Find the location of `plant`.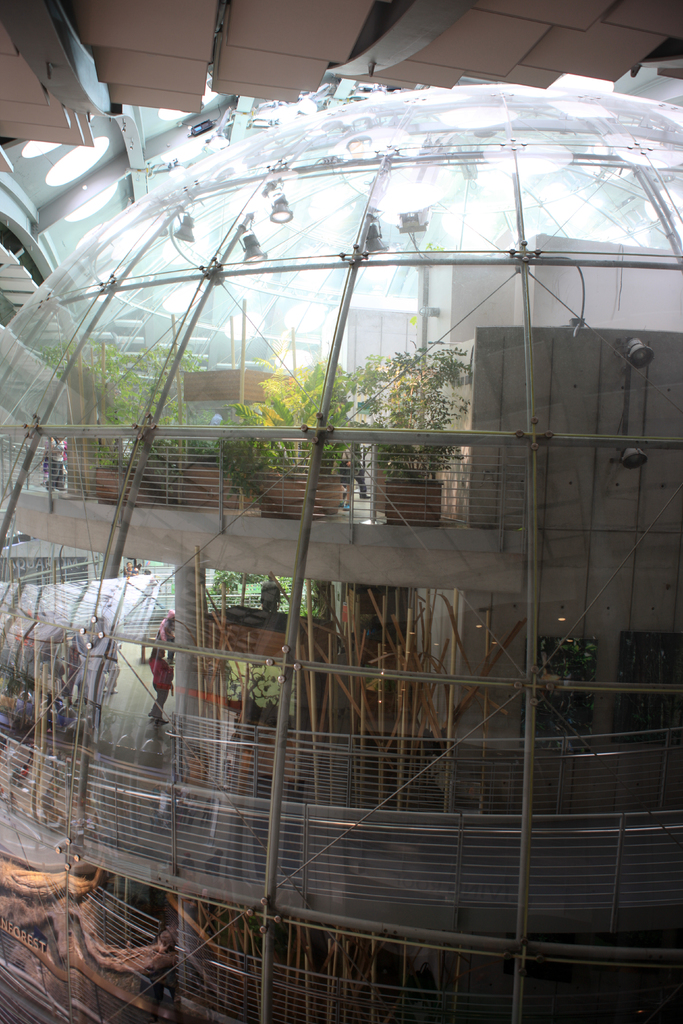
Location: <bbox>535, 623, 597, 728</bbox>.
